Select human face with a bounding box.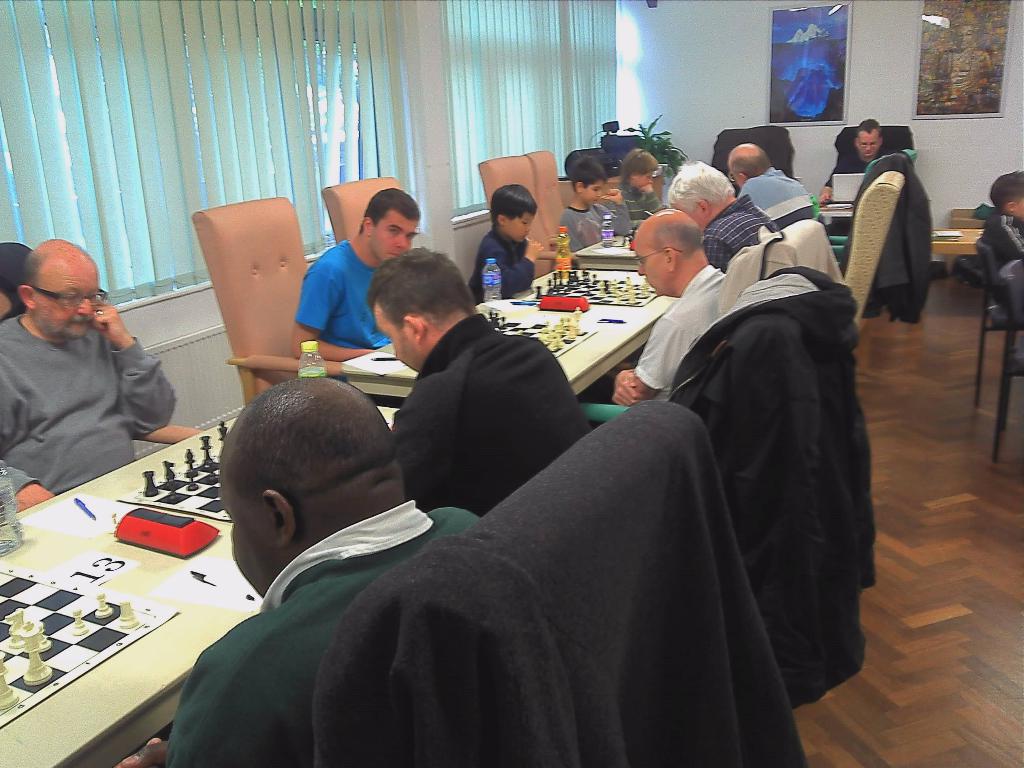
locate(219, 479, 277, 596).
